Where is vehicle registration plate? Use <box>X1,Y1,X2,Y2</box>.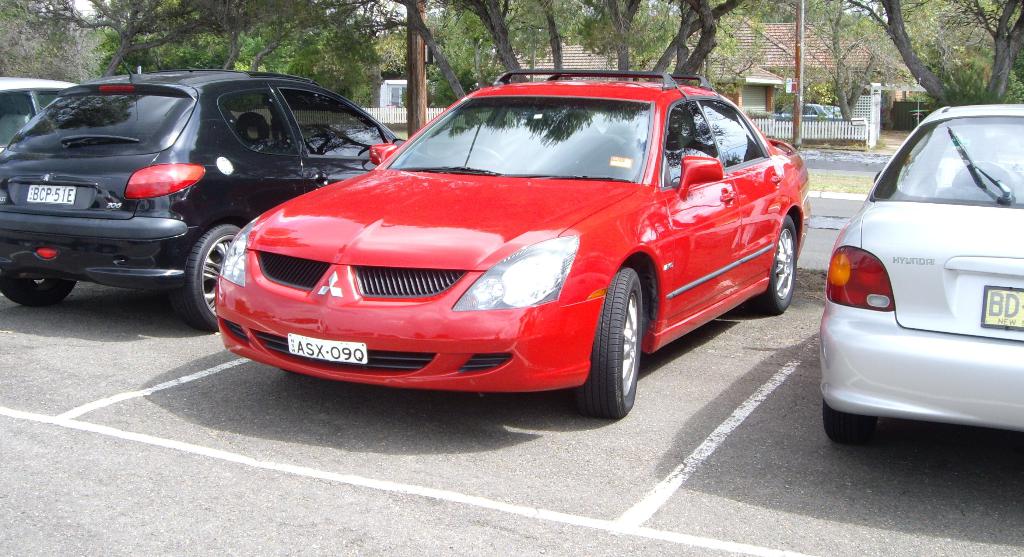
<box>25,184,75,206</box>.
